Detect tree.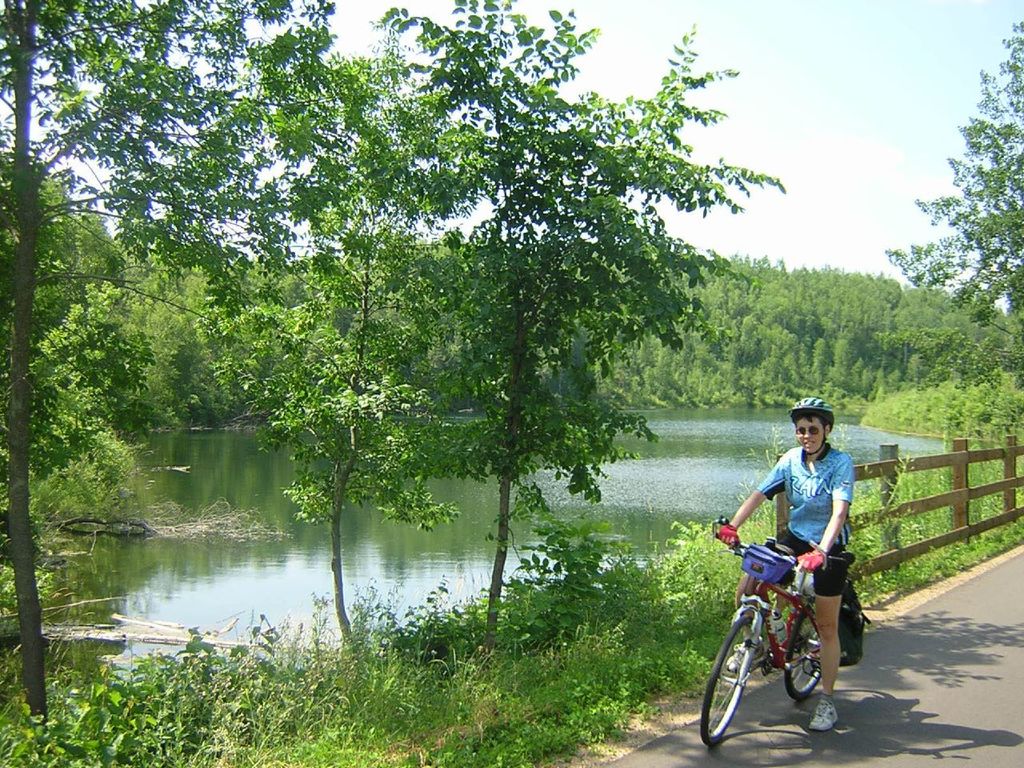
Detected at {"left": 656, "top": 331, "right": 694, "bottom": 378}.
